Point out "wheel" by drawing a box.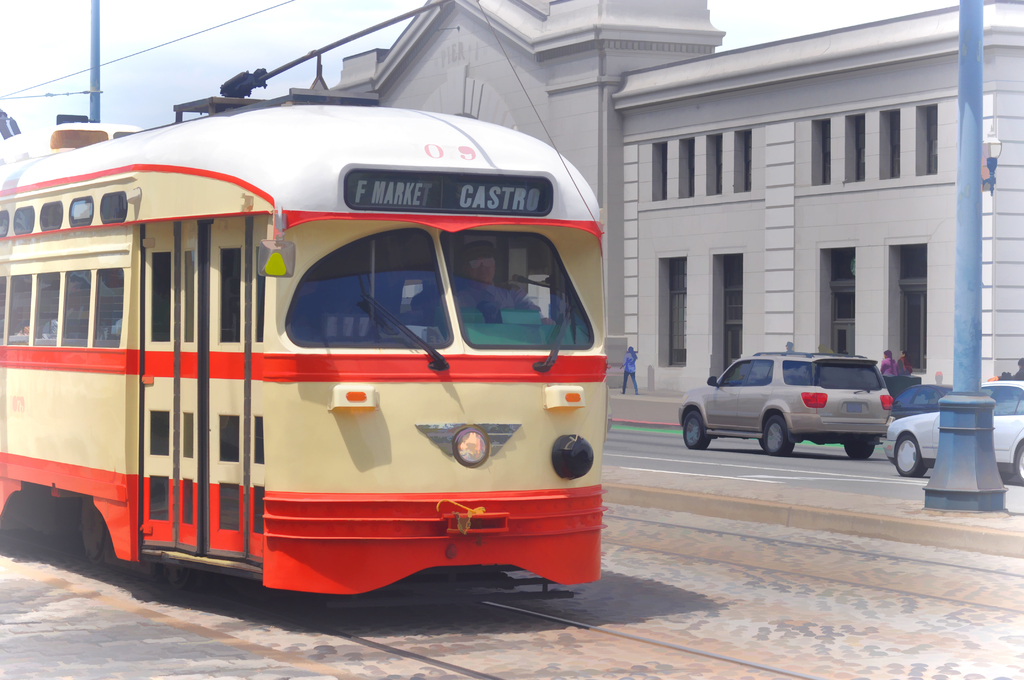
<box>1012,448,1023,494</box>.
